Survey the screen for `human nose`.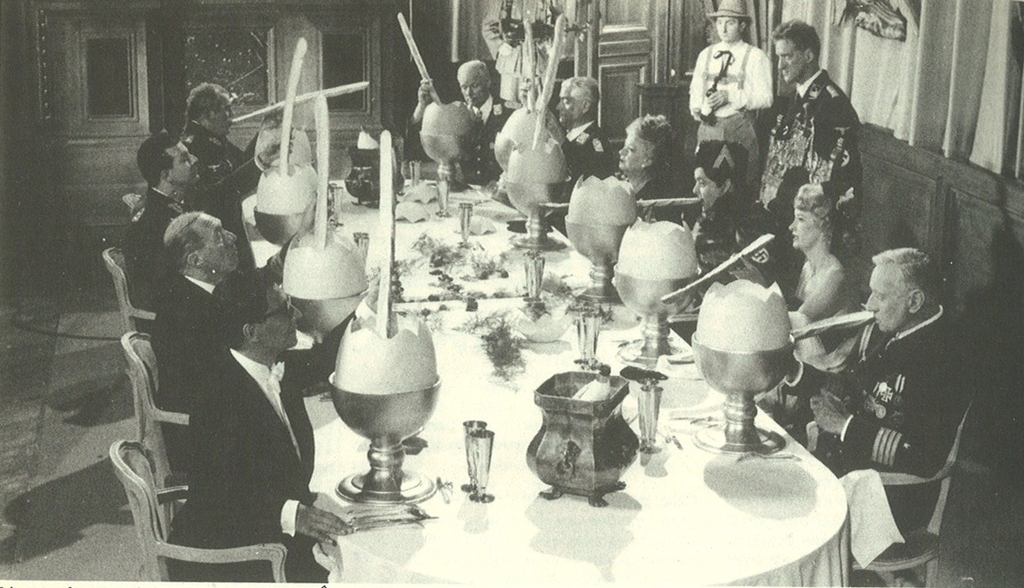
Survey found: left=230, top=109, right=232, bottom=116.
